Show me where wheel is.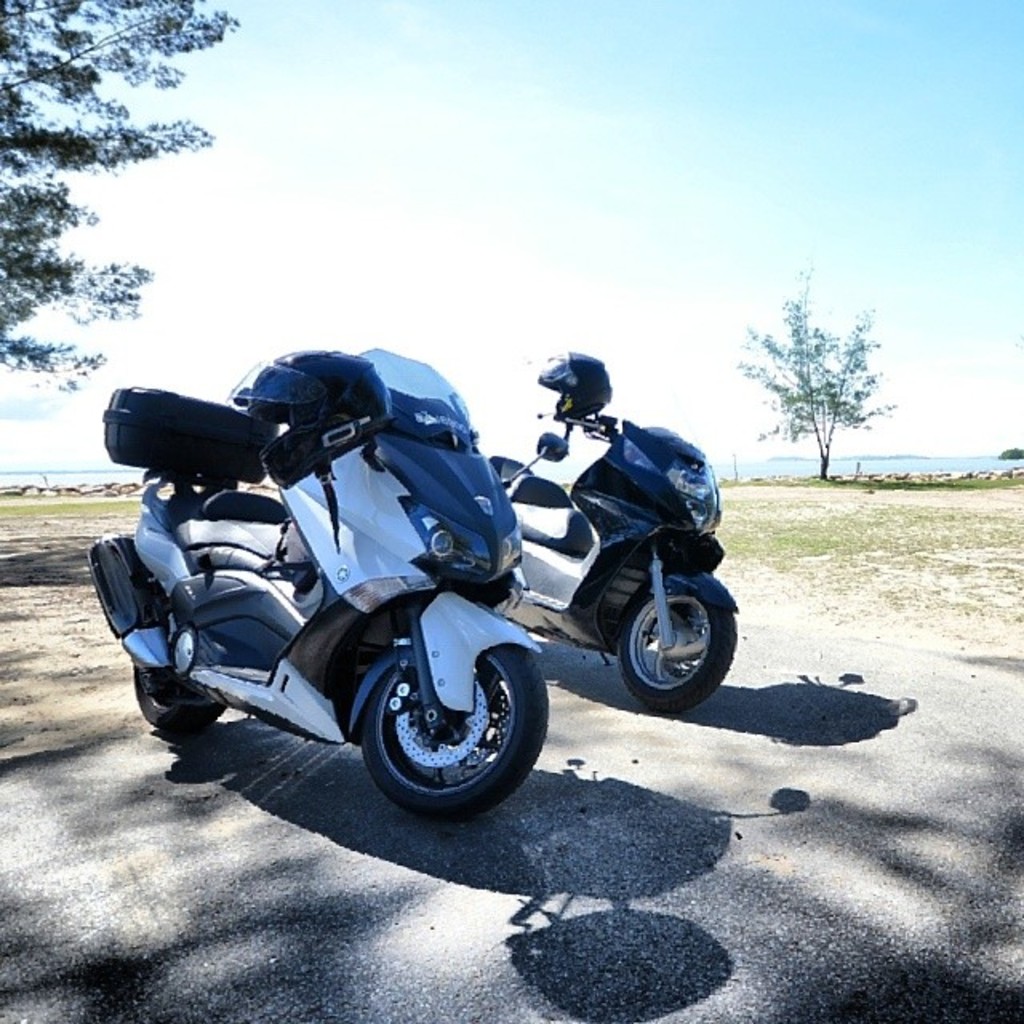
wheel is at region(133, 664, 221, 728).
